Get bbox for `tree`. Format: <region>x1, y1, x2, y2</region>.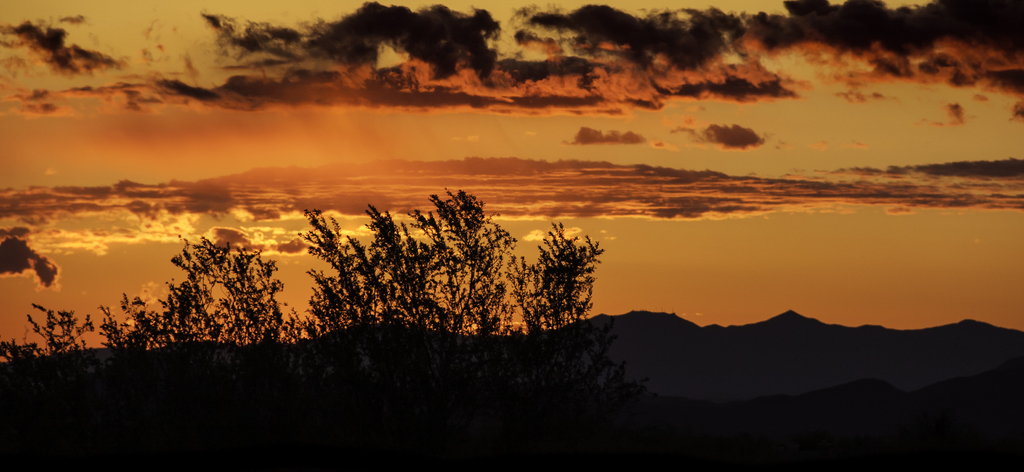
<region>532, 221, 609, 324</region>.
